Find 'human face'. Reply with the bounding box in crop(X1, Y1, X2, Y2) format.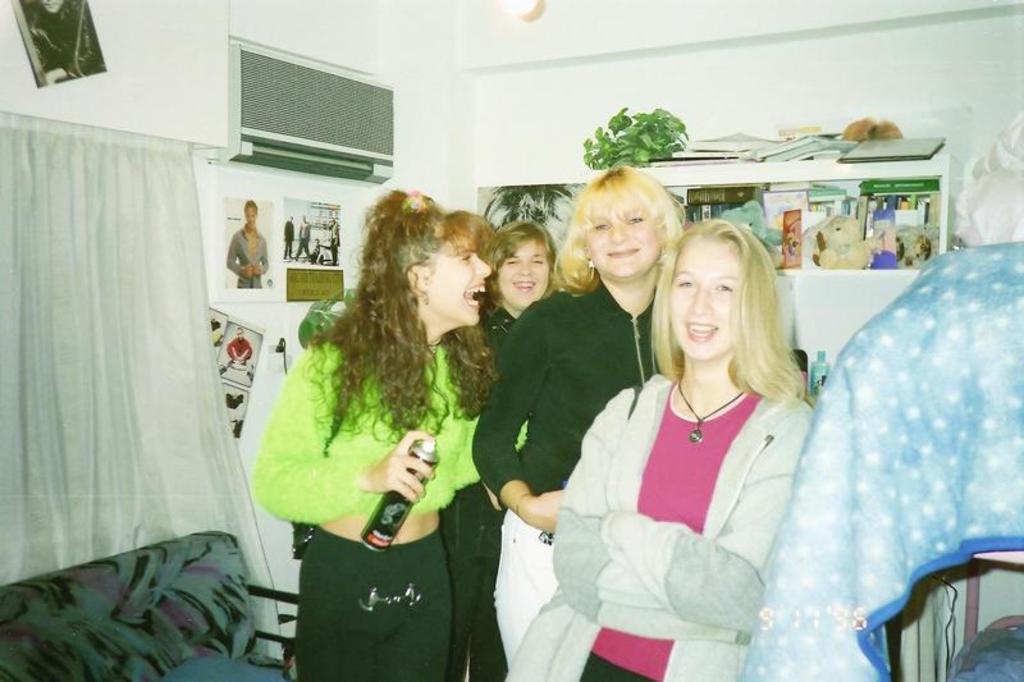
crop(421, 237, 492, 324).
